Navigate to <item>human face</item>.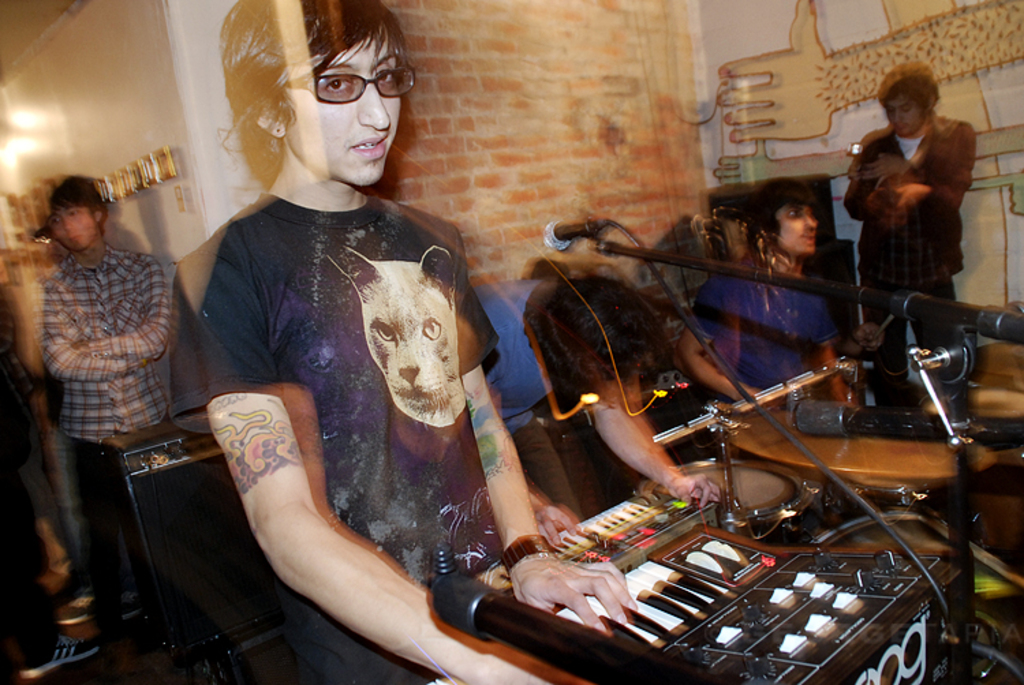
Navigation target: x1=280, y1=34, x2=406, y2=186.
